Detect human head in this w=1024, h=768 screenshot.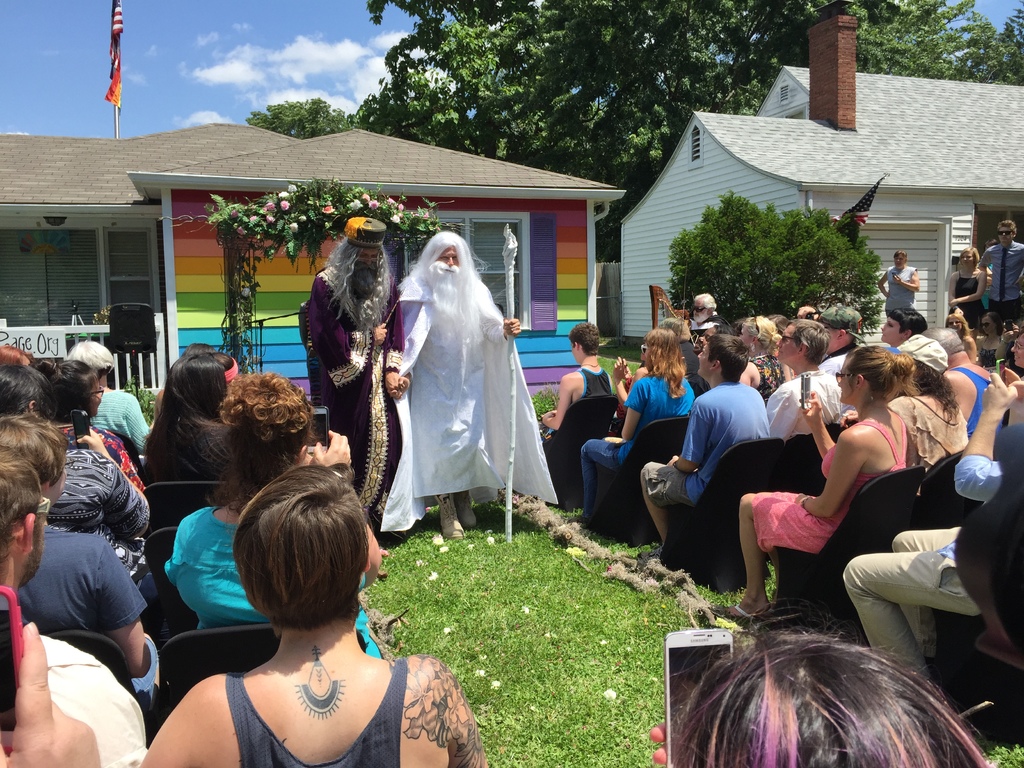
Detection: (x1=959, y1=247, x2=975, y2=267).
